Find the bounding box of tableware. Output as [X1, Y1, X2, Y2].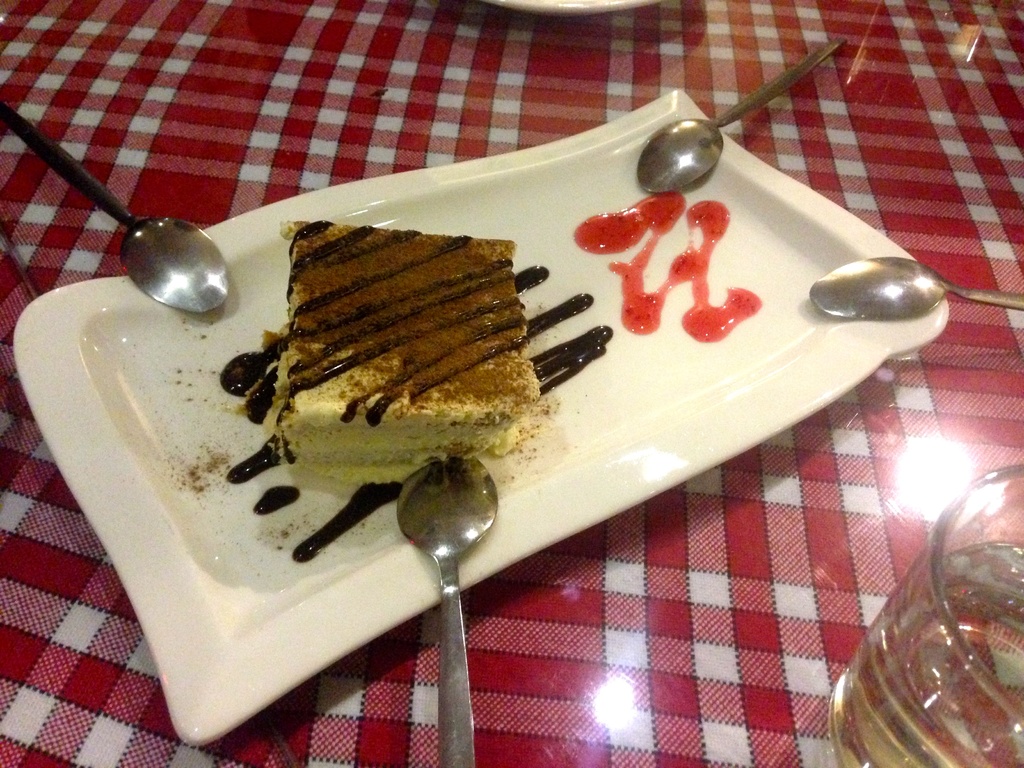
[808, 254, 1023, 323].
